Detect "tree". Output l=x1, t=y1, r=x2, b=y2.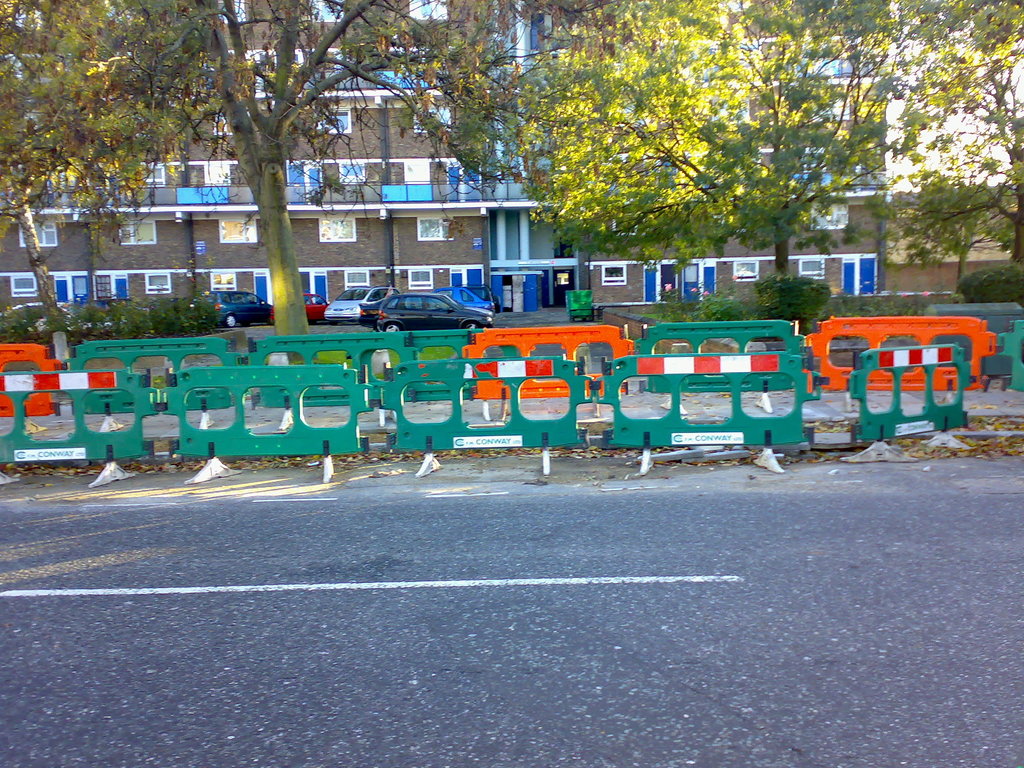
l=896, t=152, r=1023, b=284.
